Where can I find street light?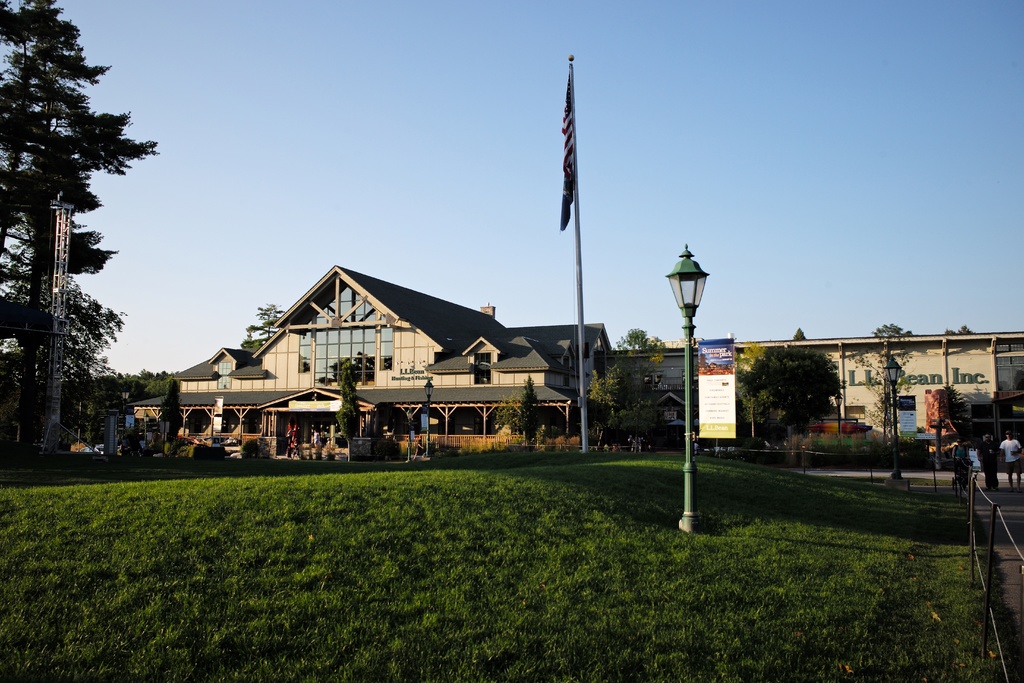
You can find it at 403 409 416 464.
